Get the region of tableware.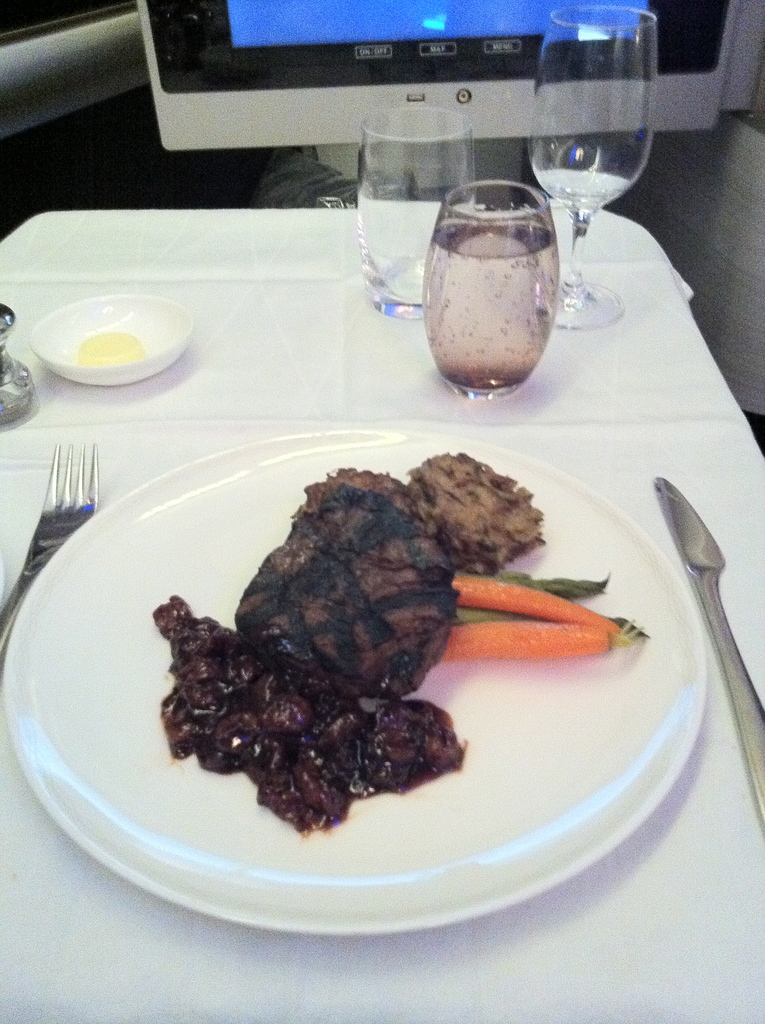
box=[0, 305, 39, 428].
